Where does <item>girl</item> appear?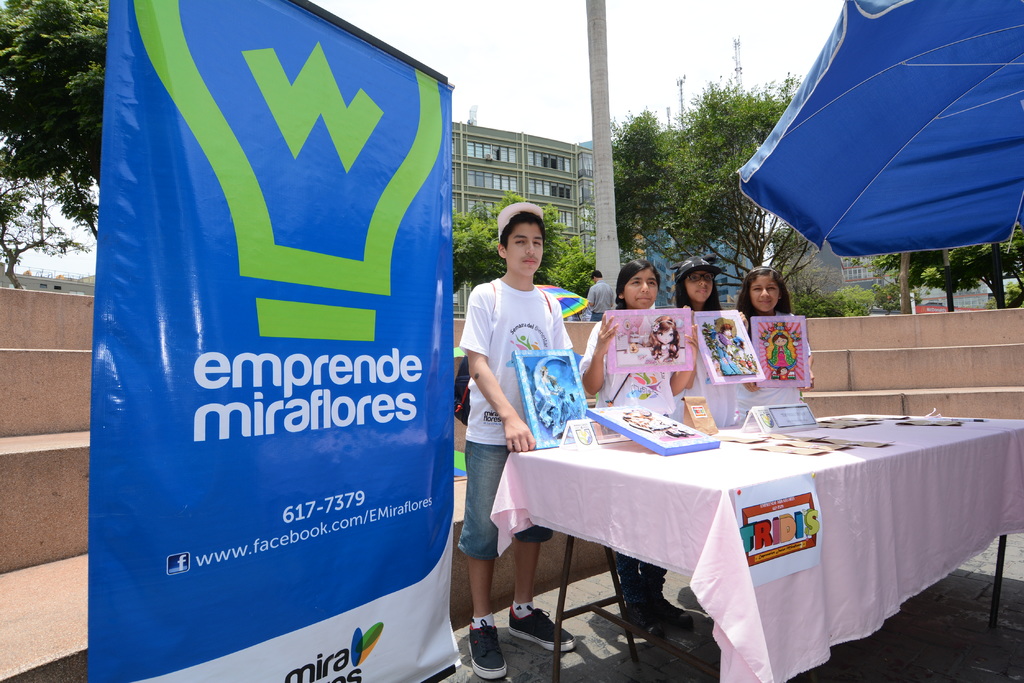
Appears at box=[666, 250, 740, 425].
